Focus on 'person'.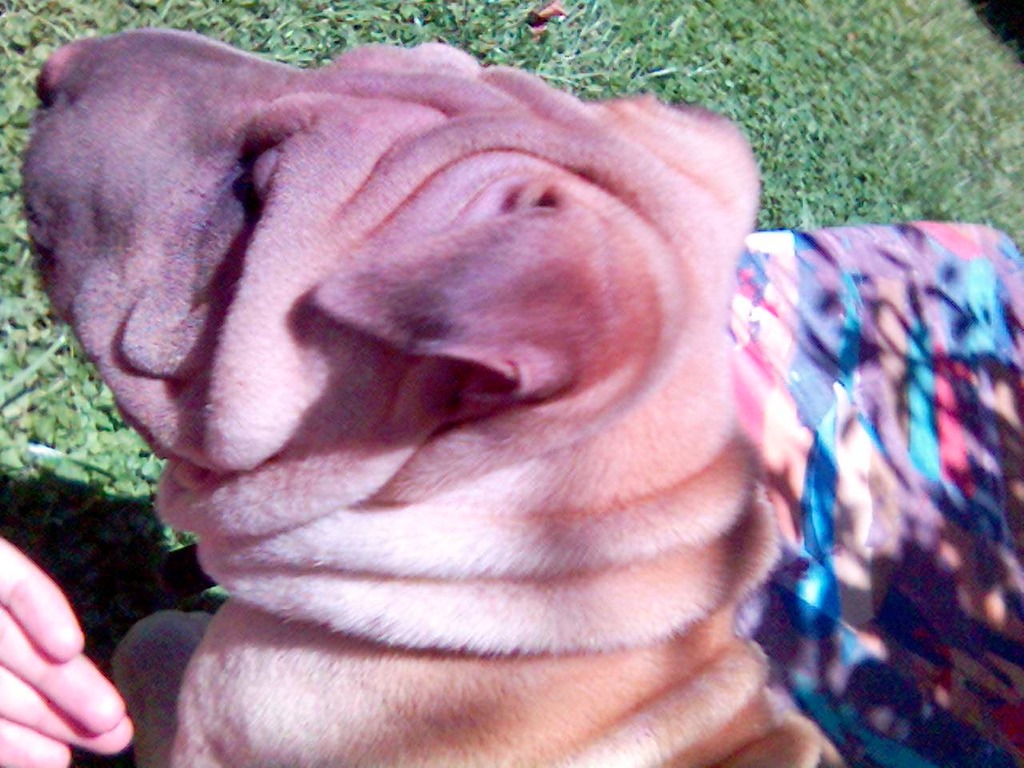
Focused at <region>0, 531, 134, 767</region>.
